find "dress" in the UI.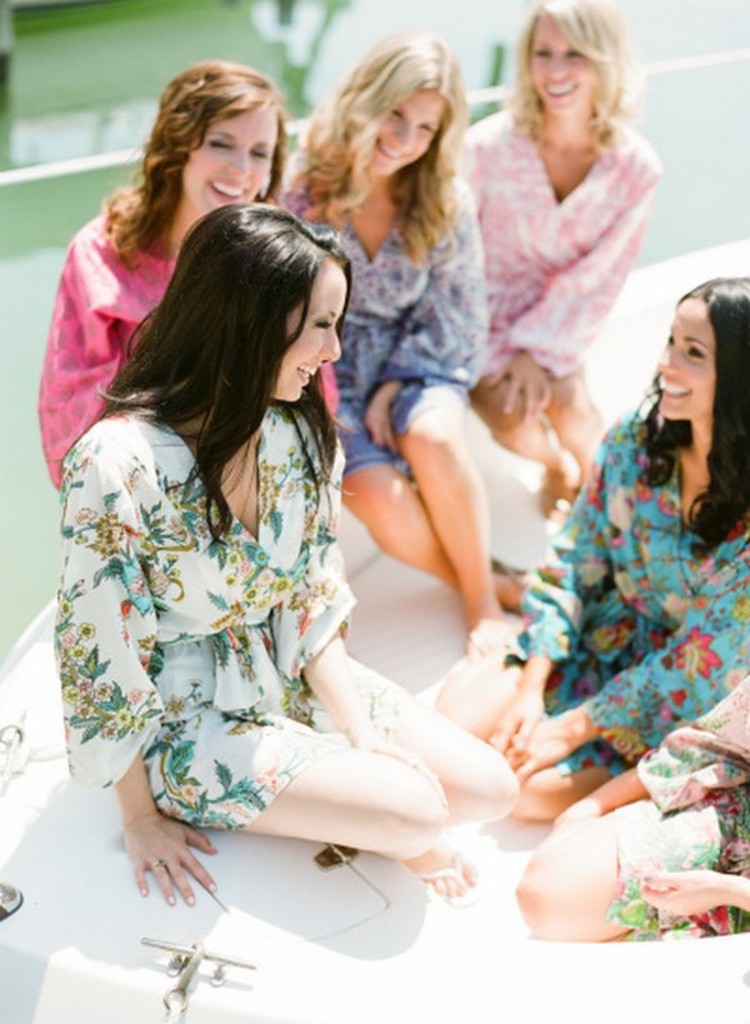
UI element at region(56, 404, 418, 828).
